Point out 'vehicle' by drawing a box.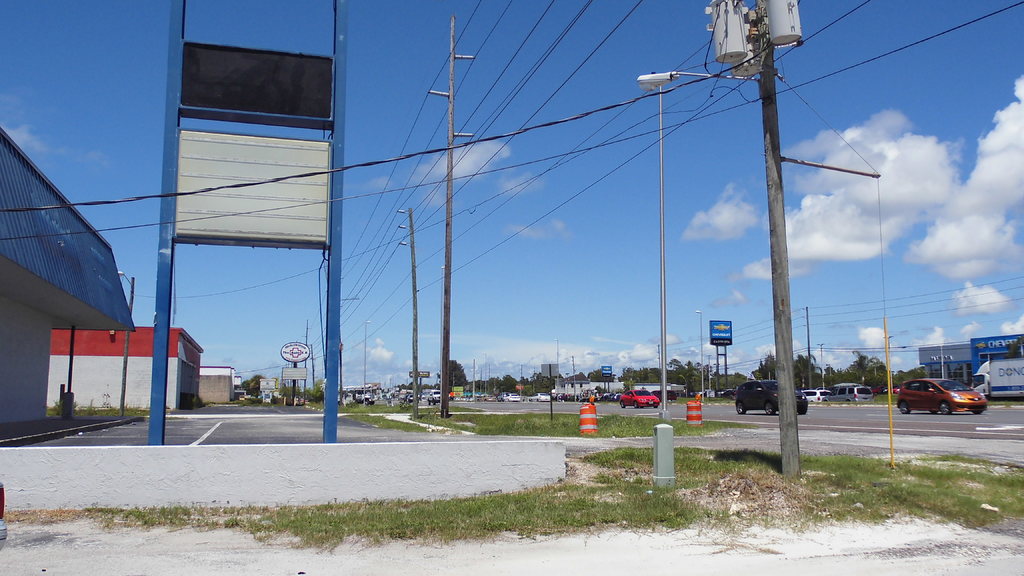
x1=803 y1=389 x2=832 y2=401.
